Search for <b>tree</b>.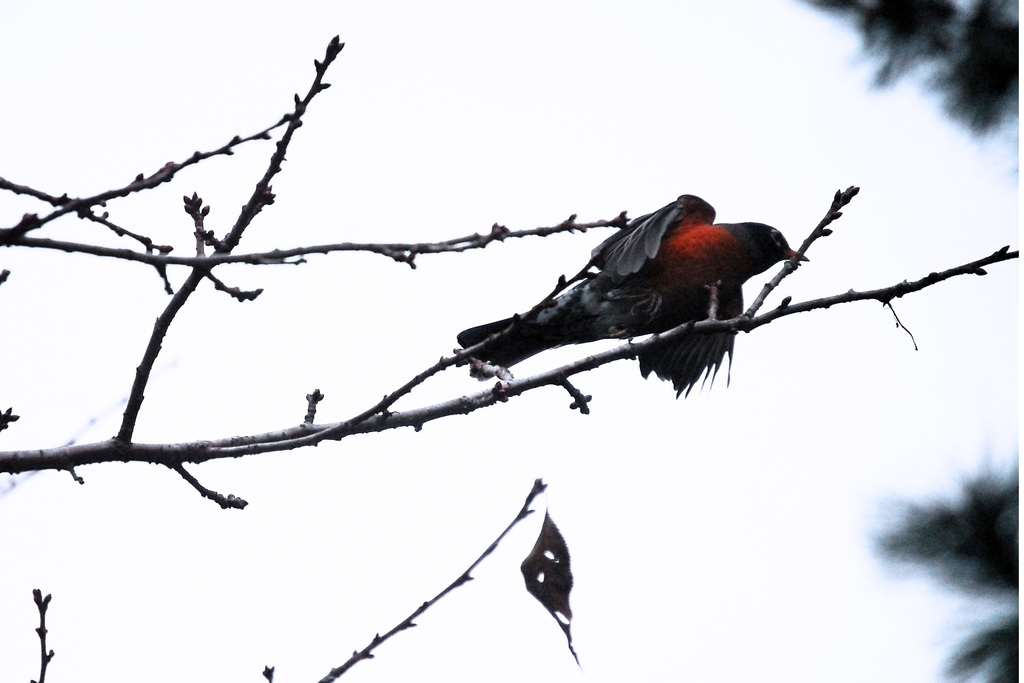
Found at (left=0, top=33, right=1022, bottom=682).
